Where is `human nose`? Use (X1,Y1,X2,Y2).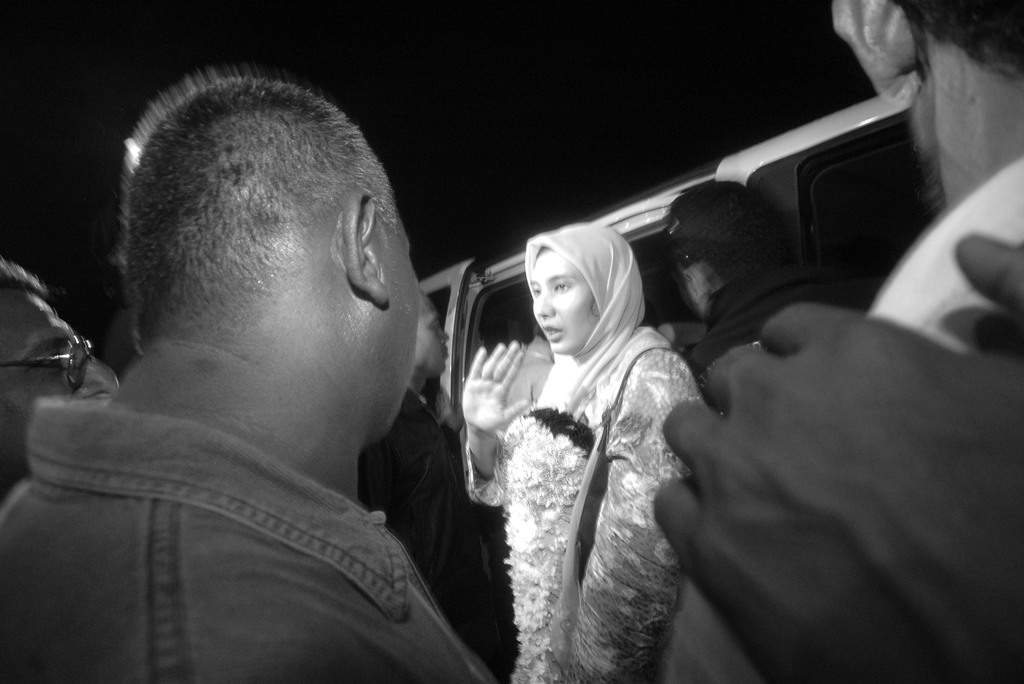
(79,348,121,396).
